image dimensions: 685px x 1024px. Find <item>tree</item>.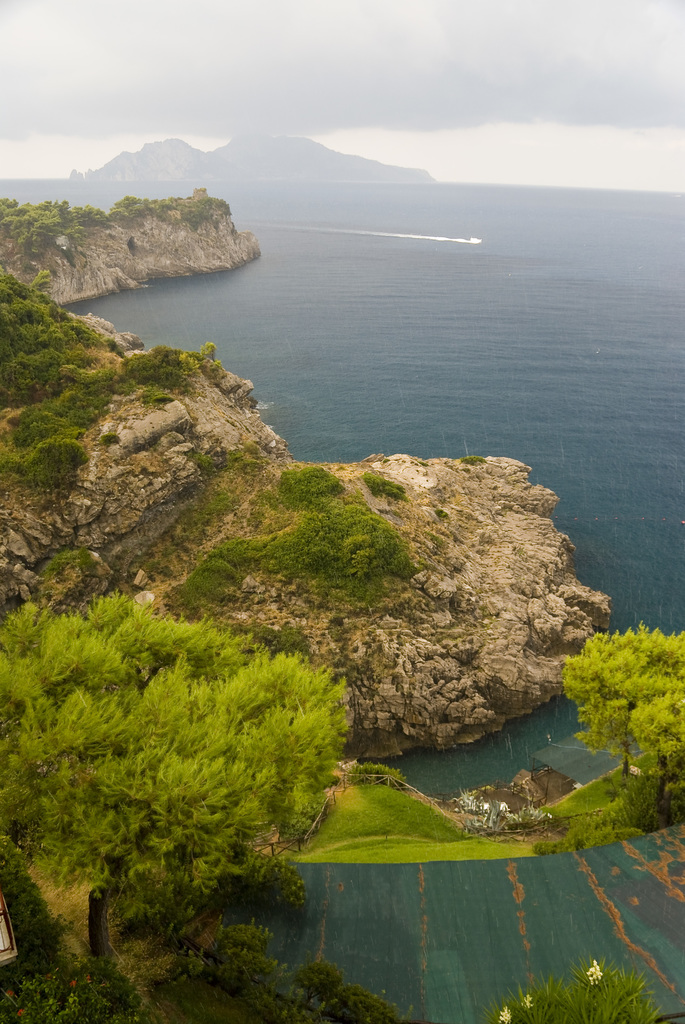
box(0, 574, 345, 948).
